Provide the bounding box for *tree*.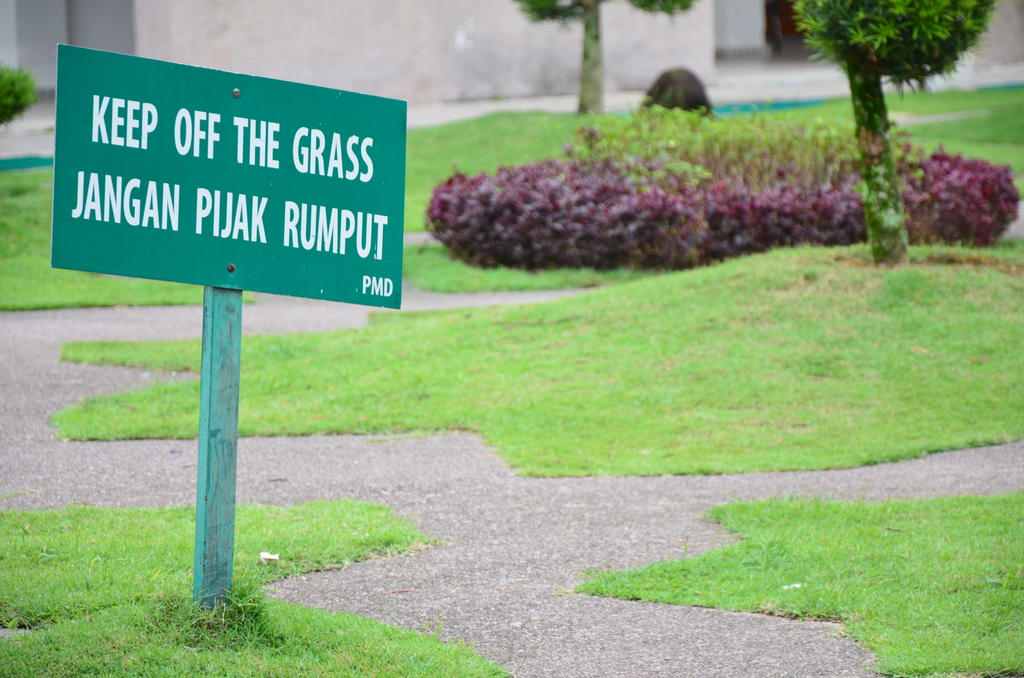
x1=789, y1=1, x2=998, y2=270.
